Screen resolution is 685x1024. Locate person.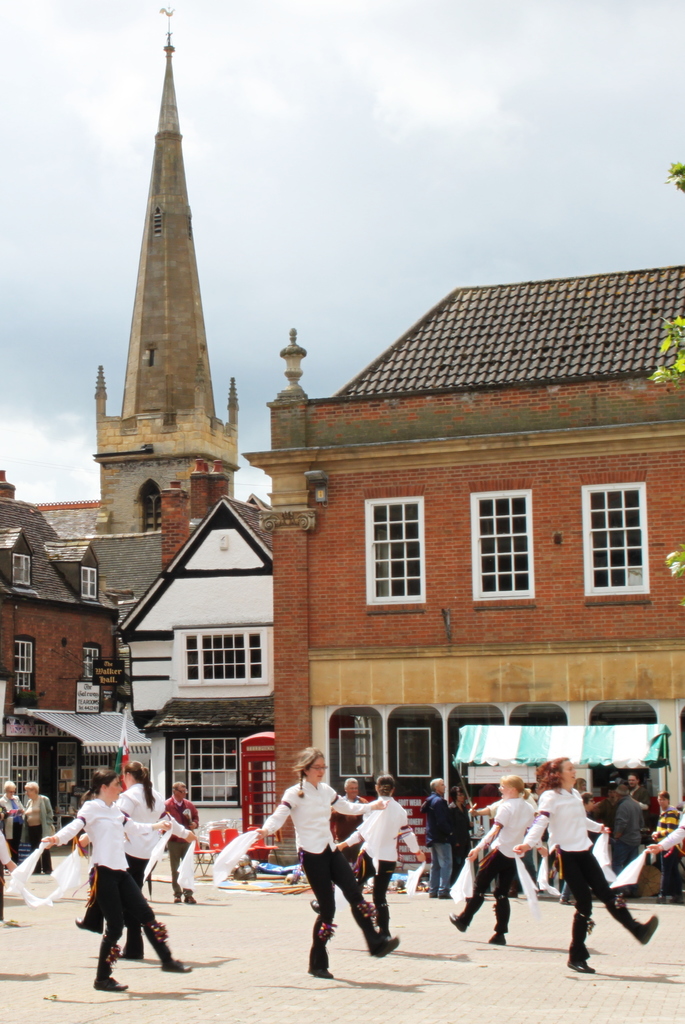
left=249, top=751, right=391, bottom=970.
